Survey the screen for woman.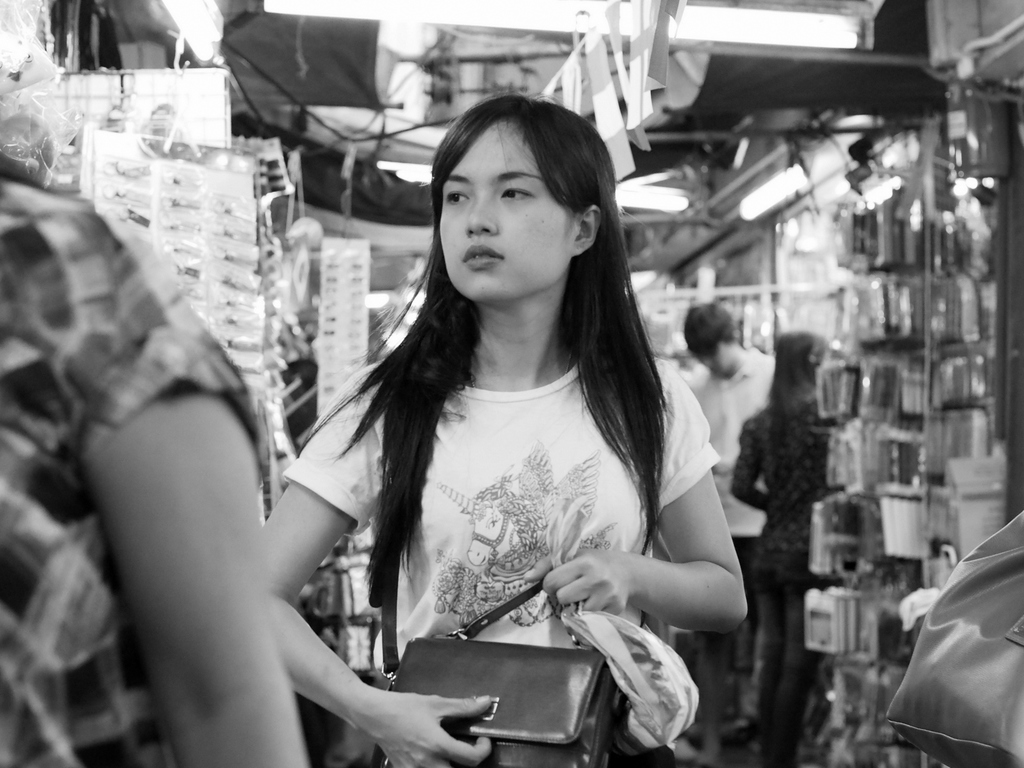
Survey found: locate(724, 331, 837, 767).
